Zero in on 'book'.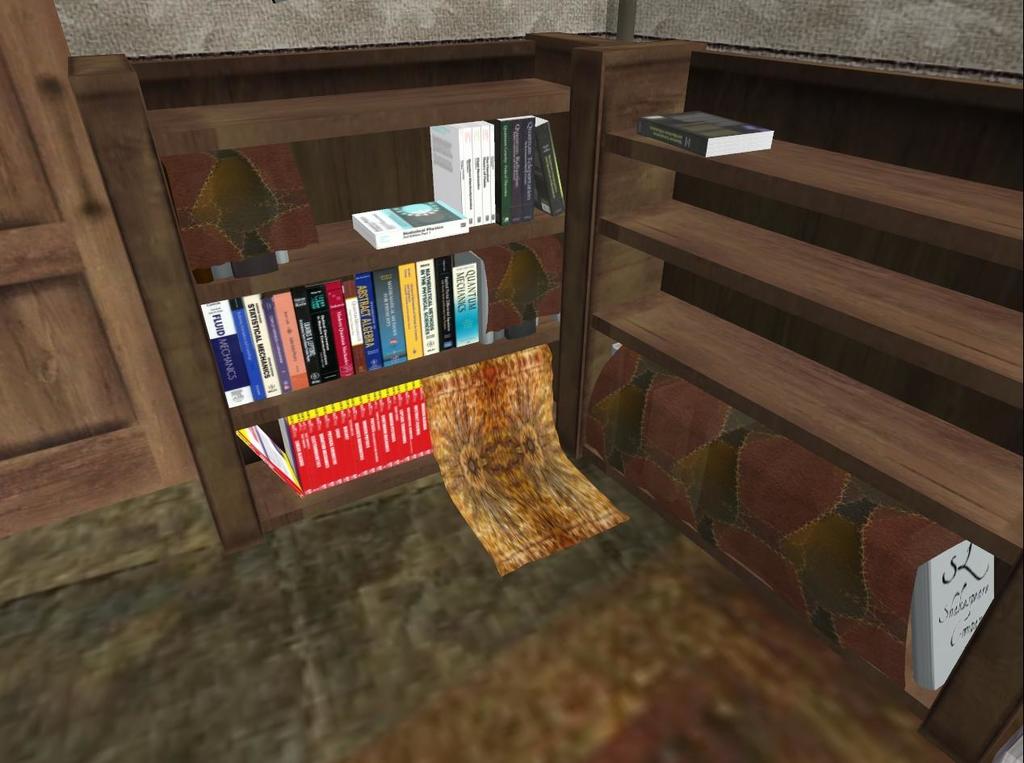
Zeroed in: pyautogui.locateOnScreen(913, 544, 995, 690).
